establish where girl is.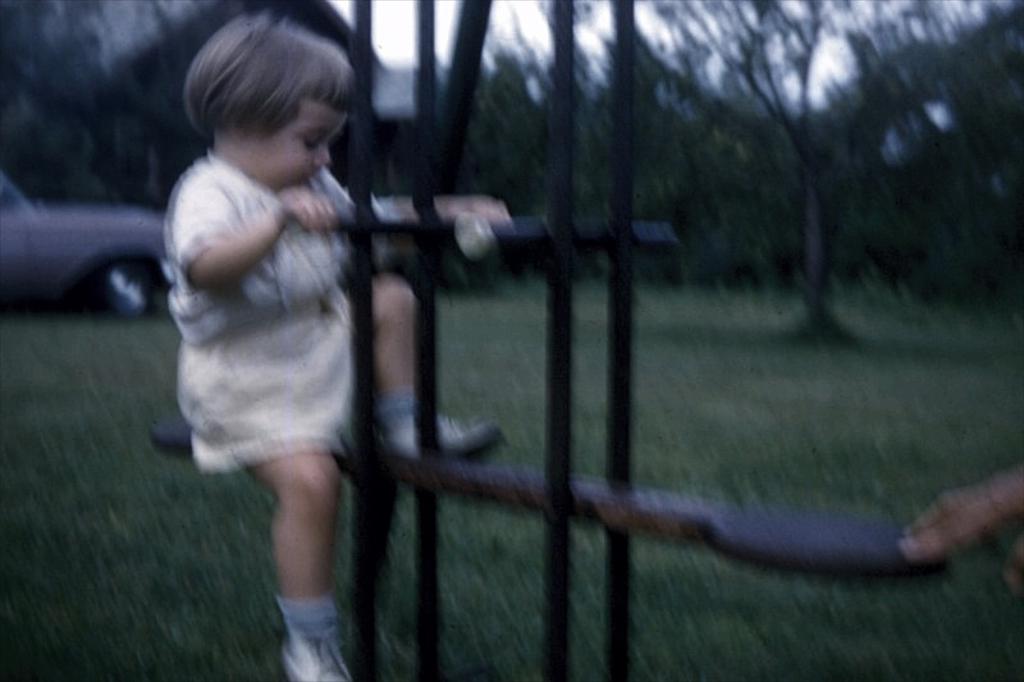
Established at [left=156, top=10, right=512, bottom=681].
